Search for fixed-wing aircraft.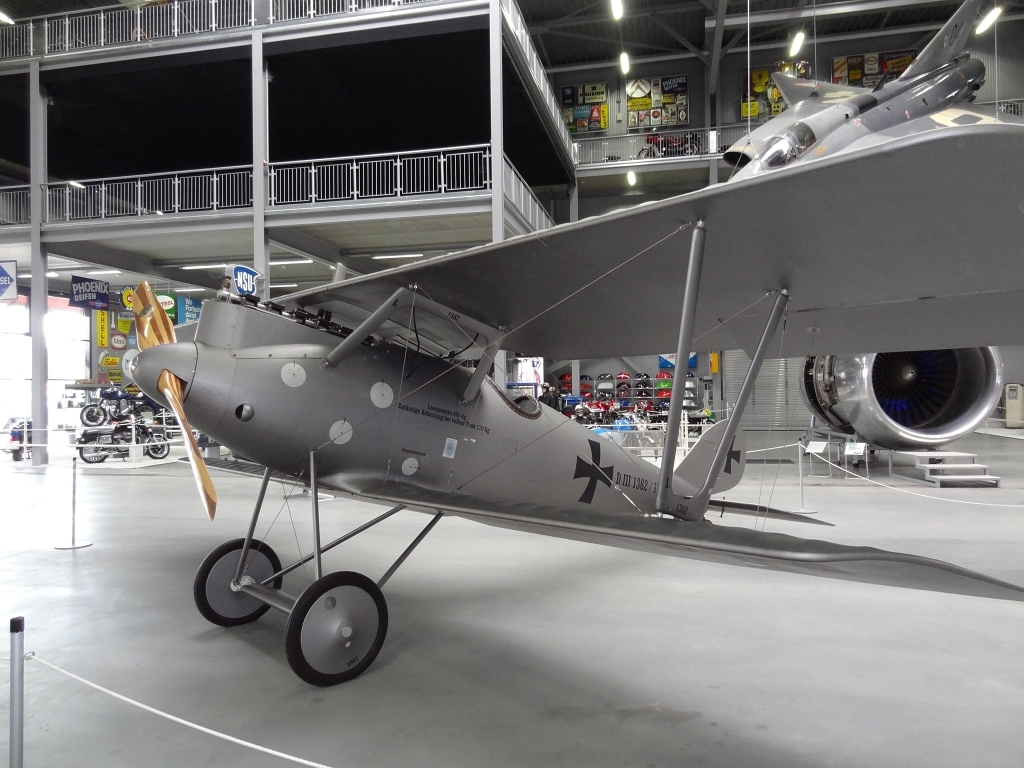
Found at (715, 0, 1011, 442).
